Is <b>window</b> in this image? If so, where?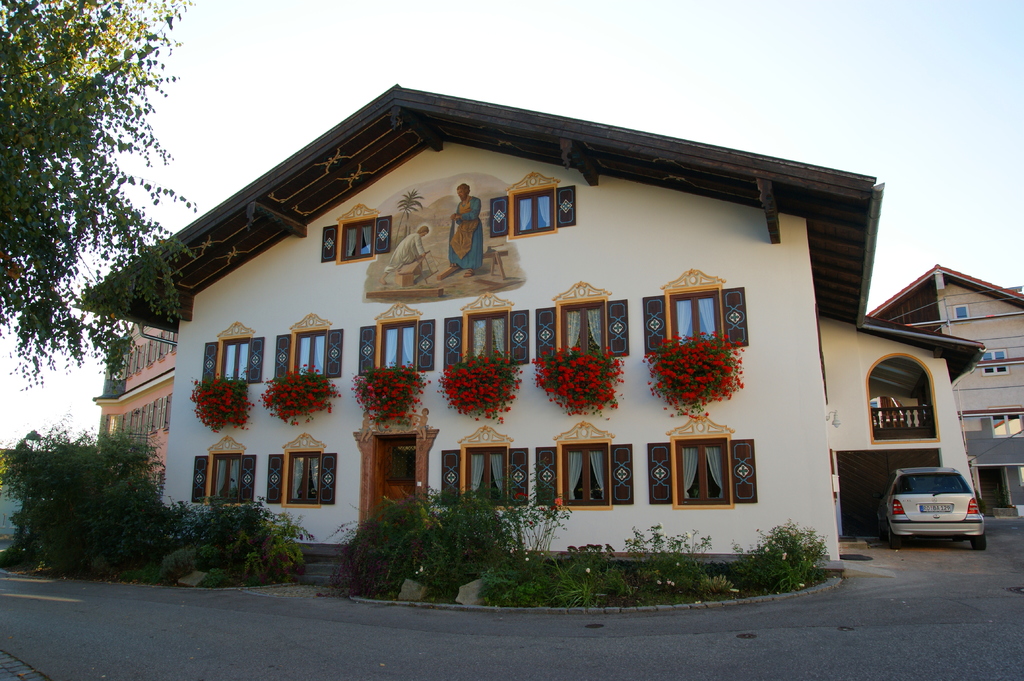
Yes, at 289 446 319 502.
